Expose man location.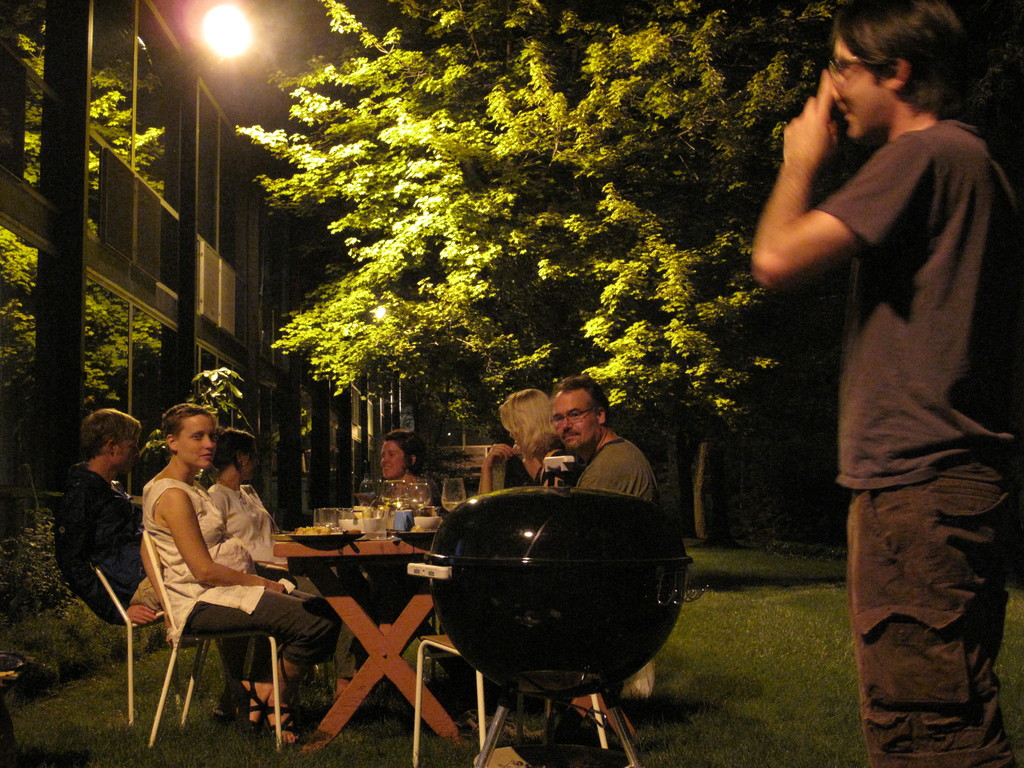
Exposed at Rect(750, 0, 1023, 767).
